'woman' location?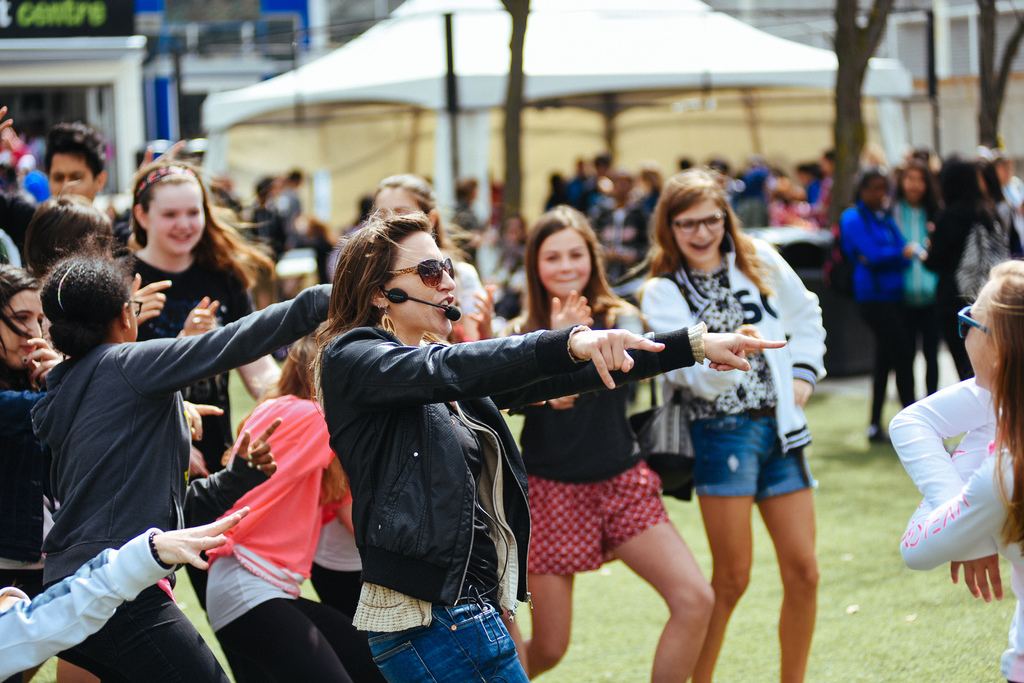
x1=200, y1=323, x2=369, y2=682
